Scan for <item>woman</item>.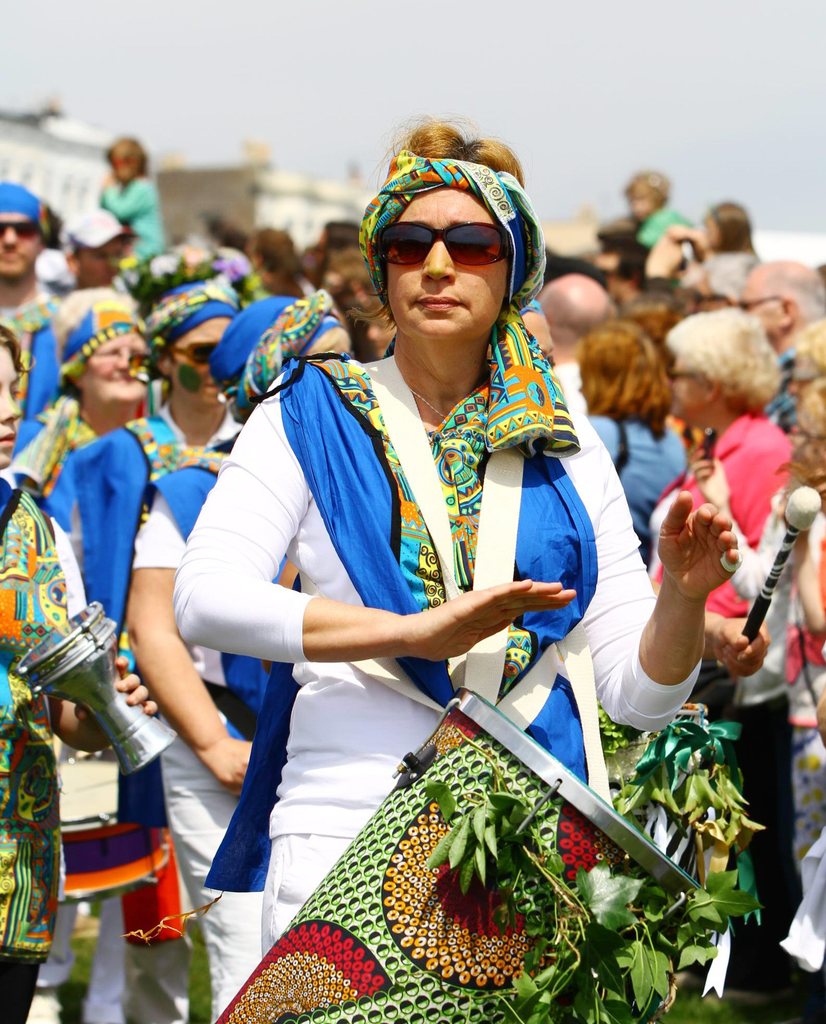
Scan result: (0, 280, 369, 1021).
